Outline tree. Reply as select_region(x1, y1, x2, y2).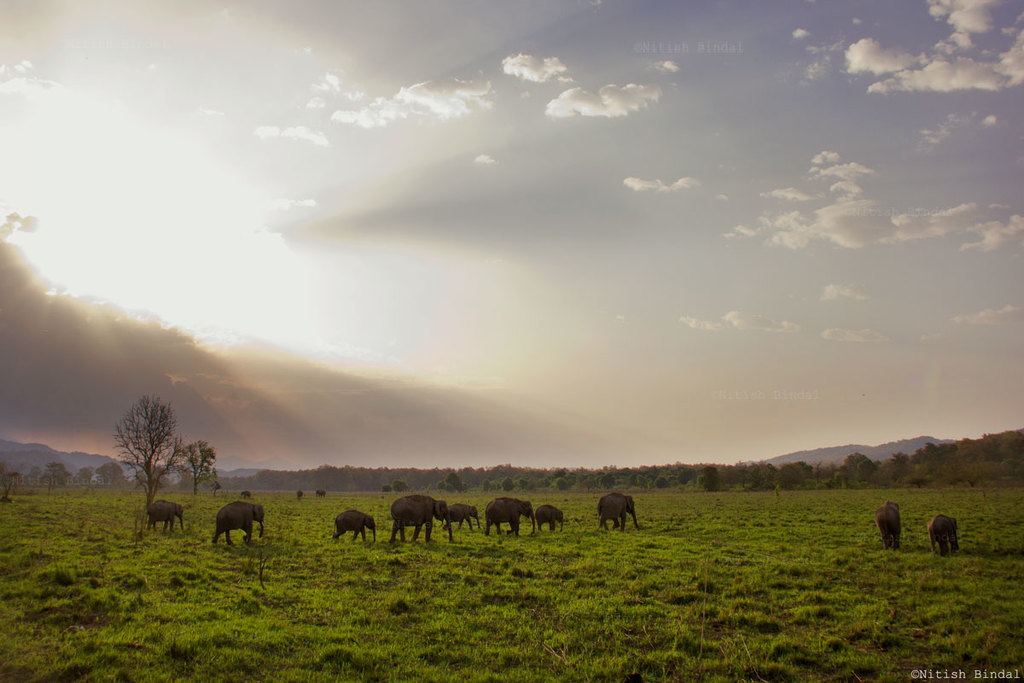
select_region(92, 390, 204, 518).
